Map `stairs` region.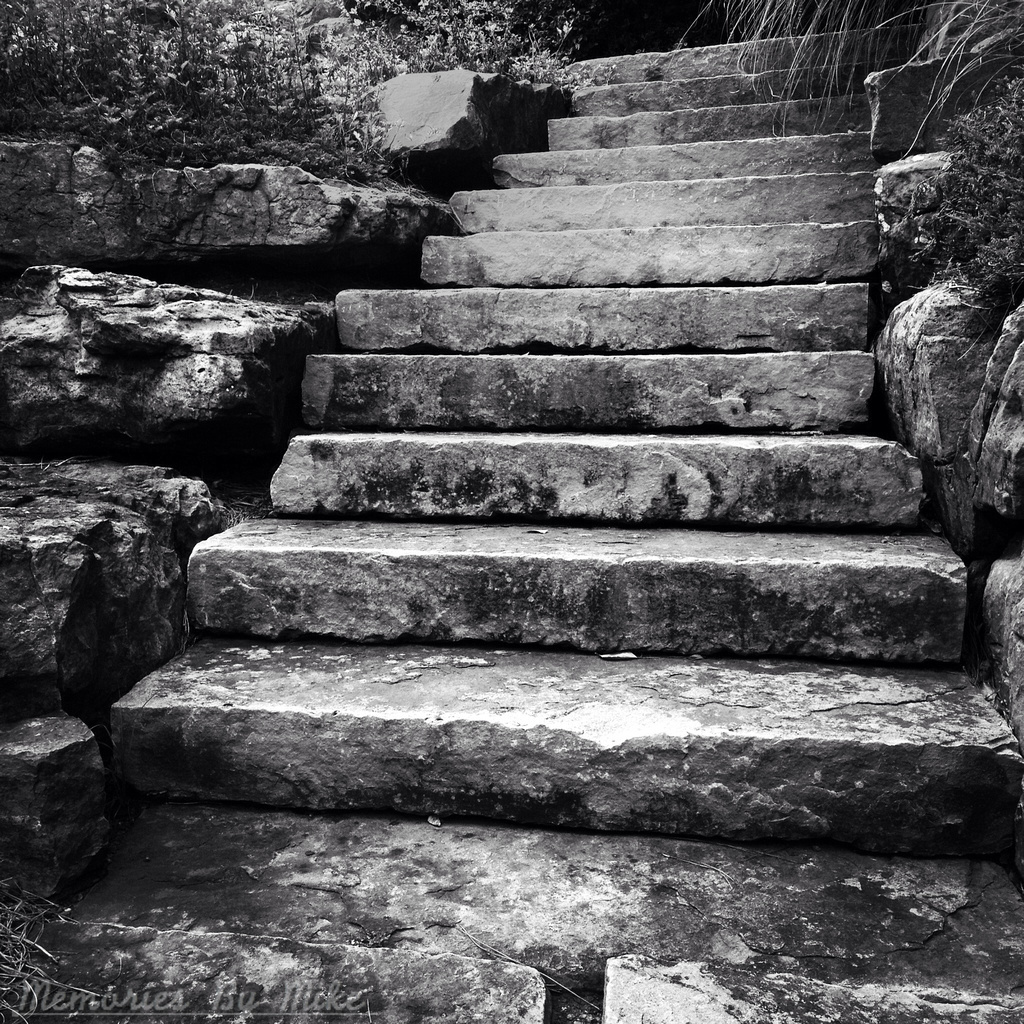
Mapped to BBox(0, 12, 1023, 1023).
